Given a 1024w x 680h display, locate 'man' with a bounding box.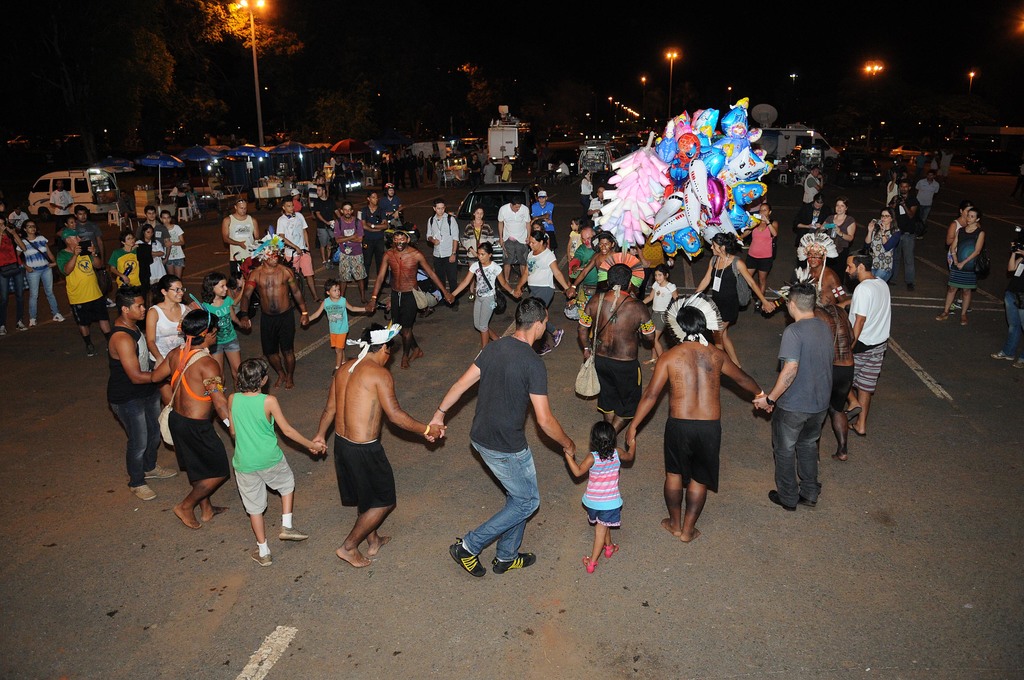
Located: {"left": 497, "top": 195, "right": 531, "bottom": 284}.
